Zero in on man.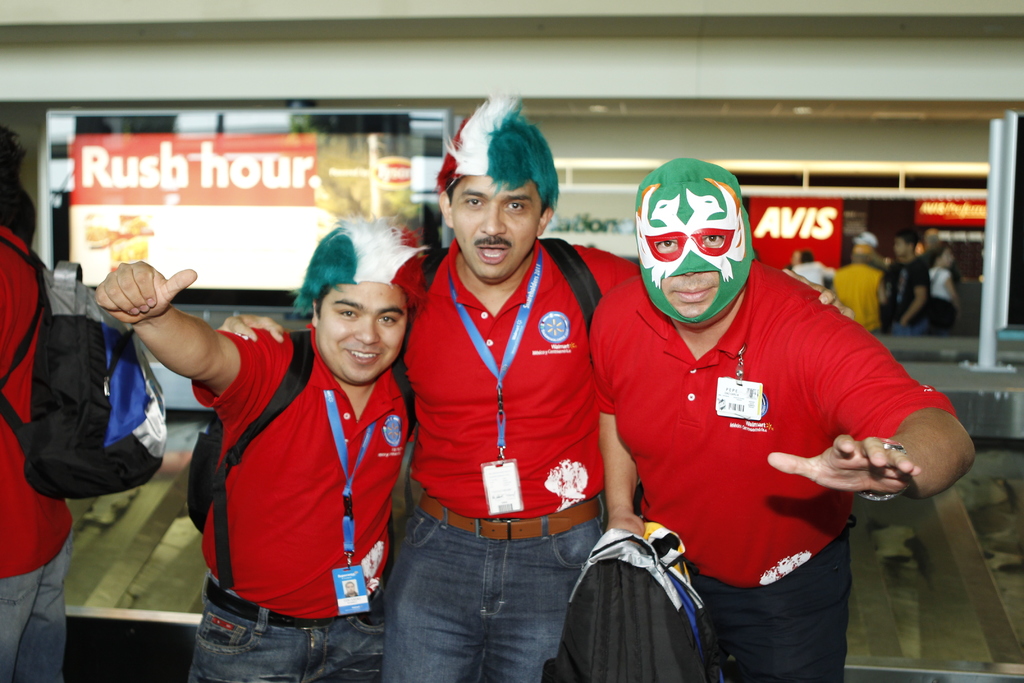
Zeroed in: (x1=205, y1=101, x2=856, y2=682).
